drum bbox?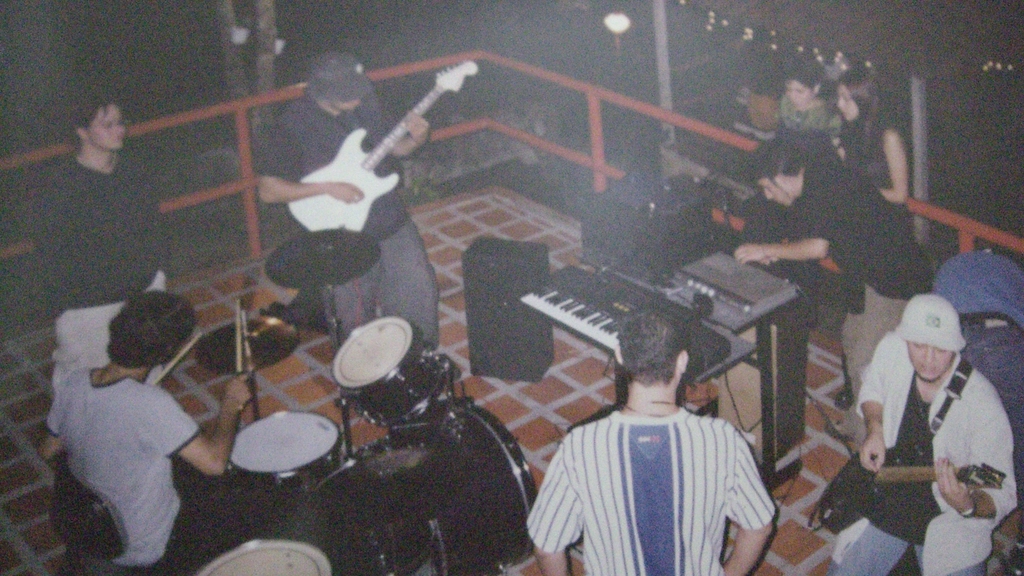
<bbox>361, 393, 541, 575</bbox>
